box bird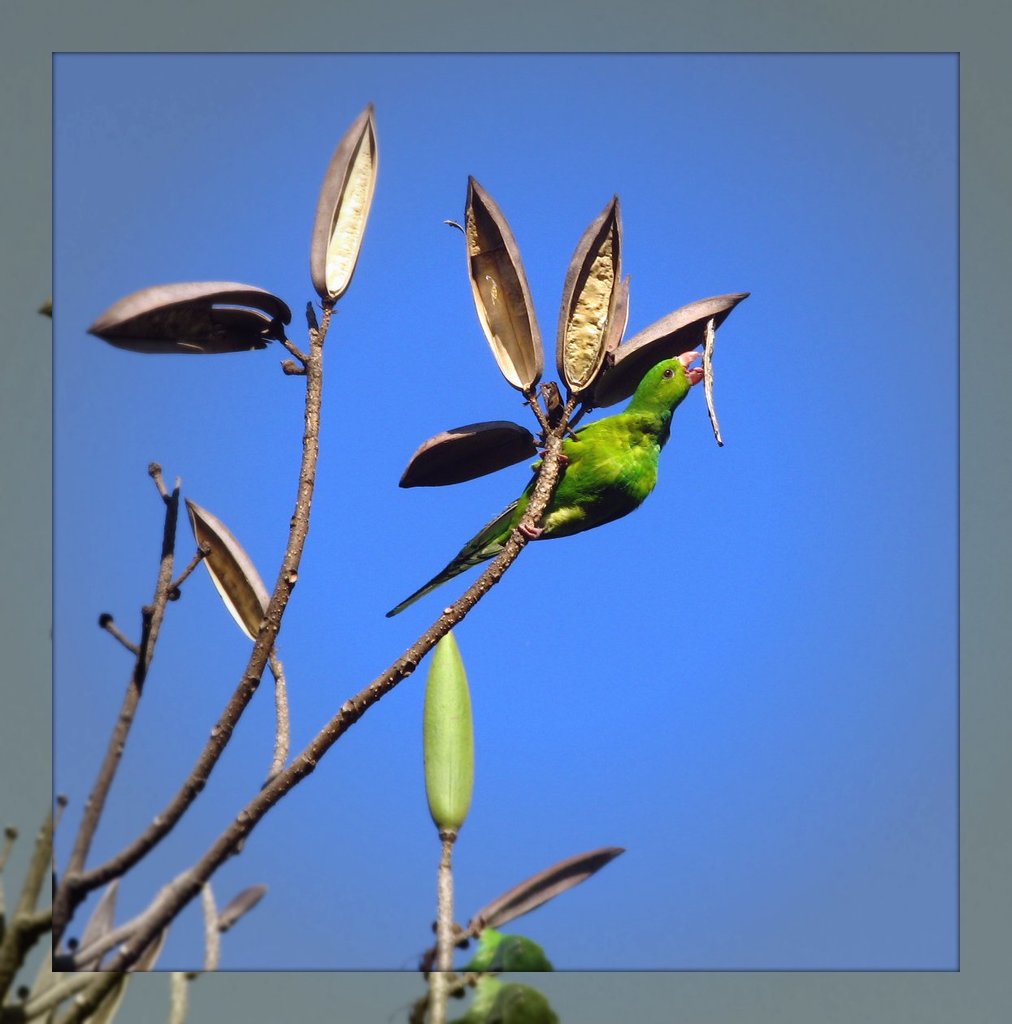
bbox(382, 354, 720, 623)
